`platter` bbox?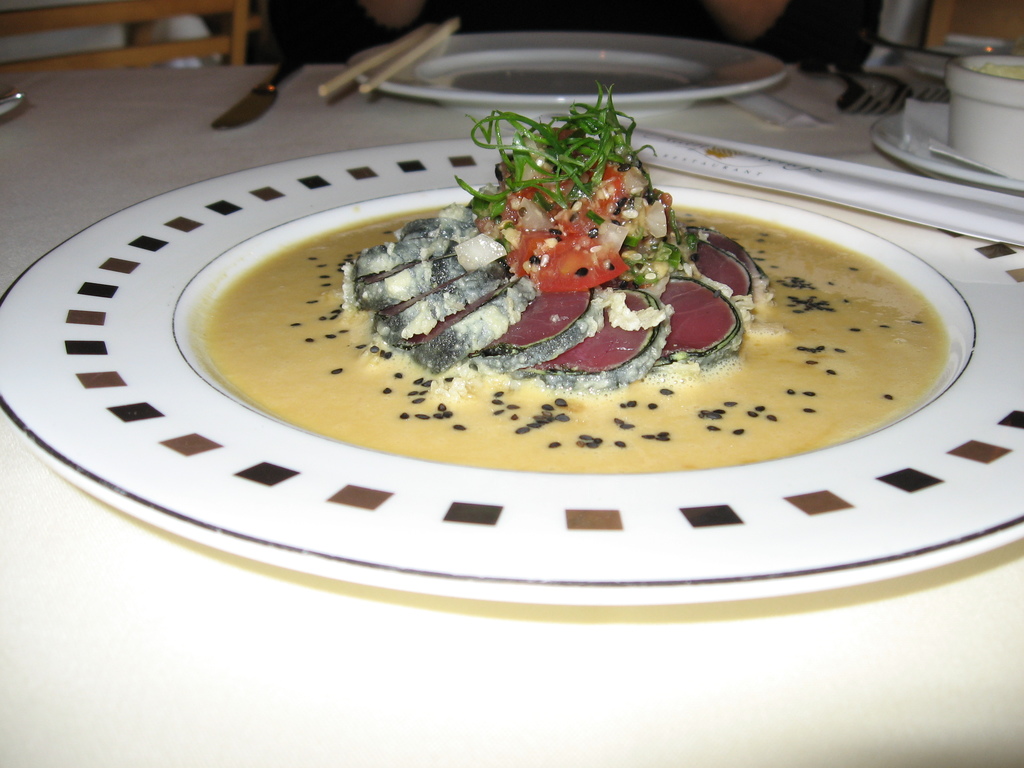
BBox(349, 32, 788, 101)
